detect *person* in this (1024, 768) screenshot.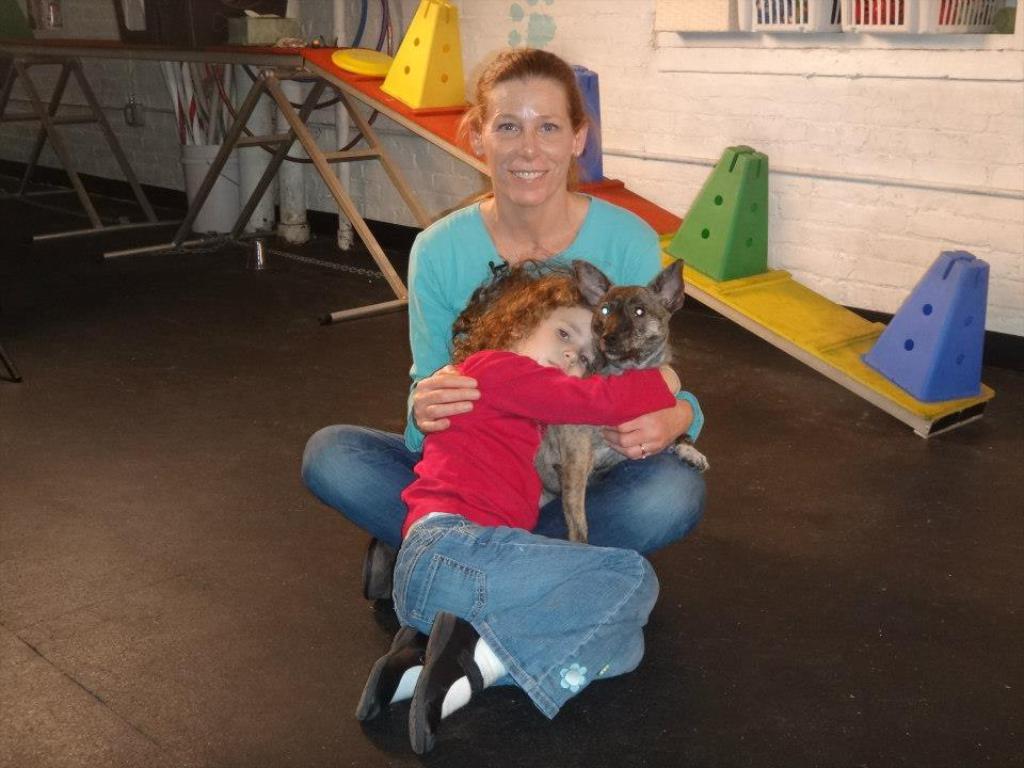
Detection: x1=291 y1=42 x2=708 y2=565.
